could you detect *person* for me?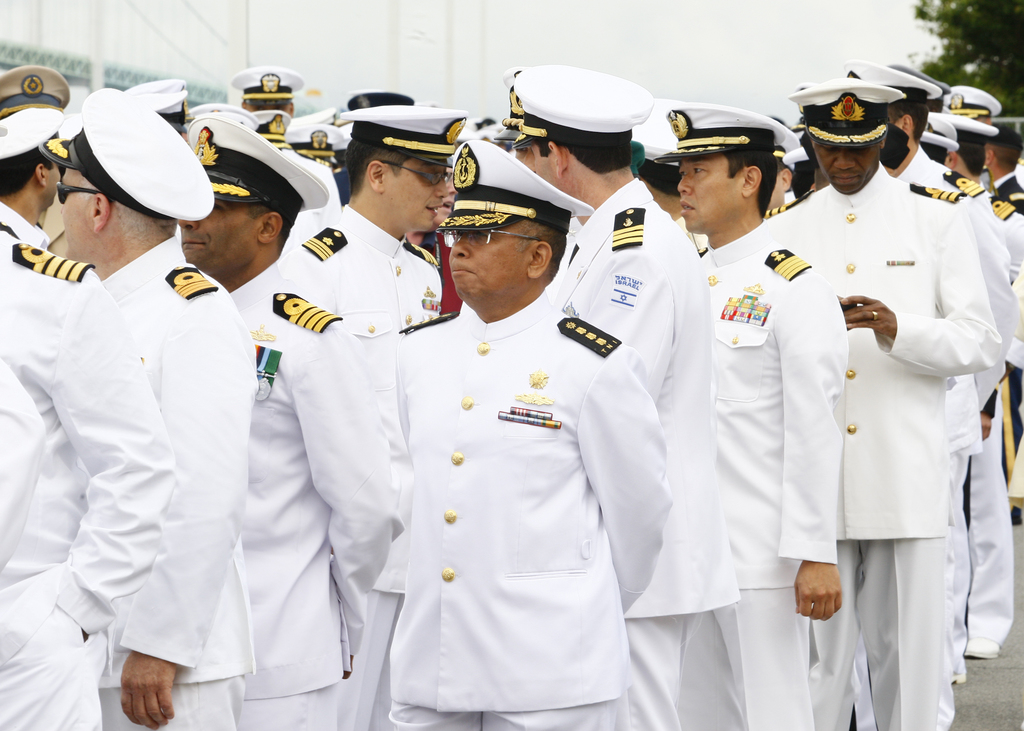
Detection result: region(504, 64, 749, 730).
